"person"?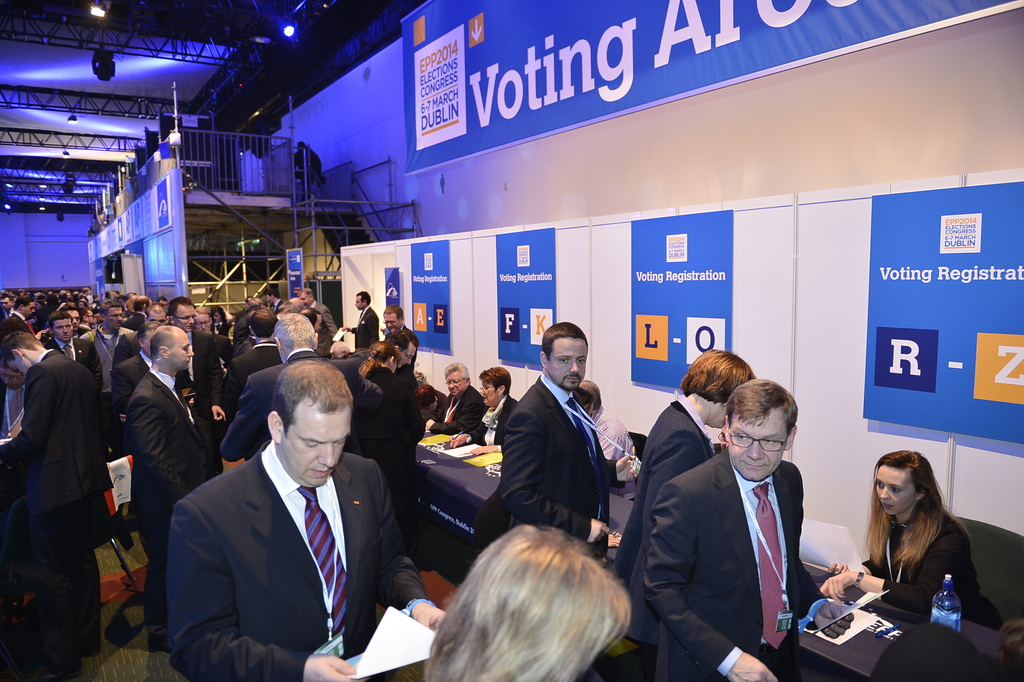
bbox(614, 349, 753, 681)
